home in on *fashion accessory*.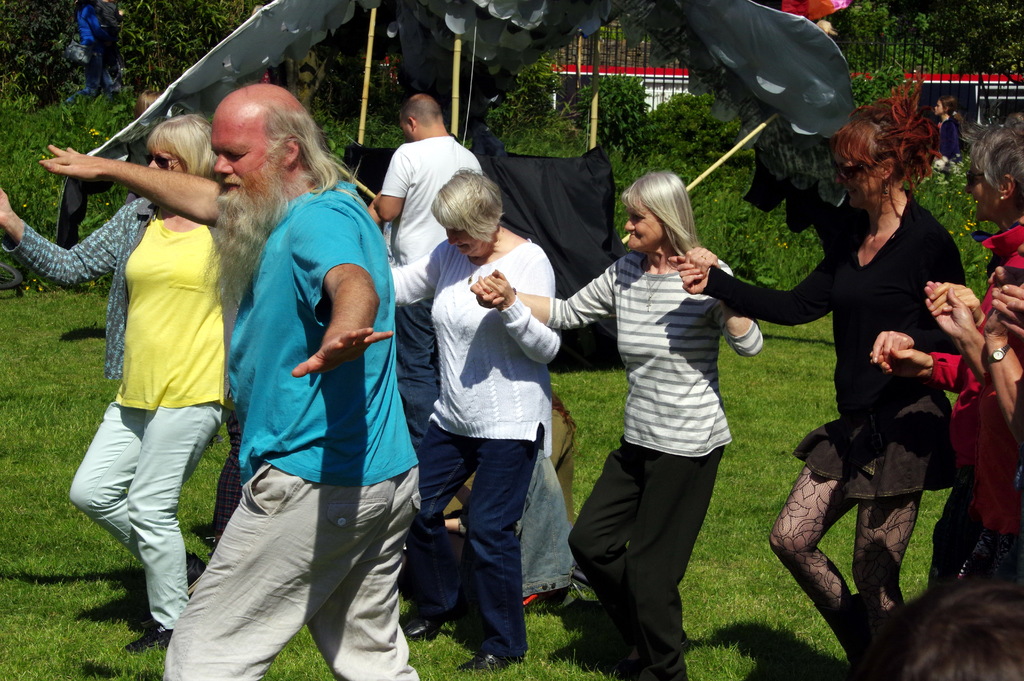
Homed in at x1=833 y1=163 x2=867 y2=182.
